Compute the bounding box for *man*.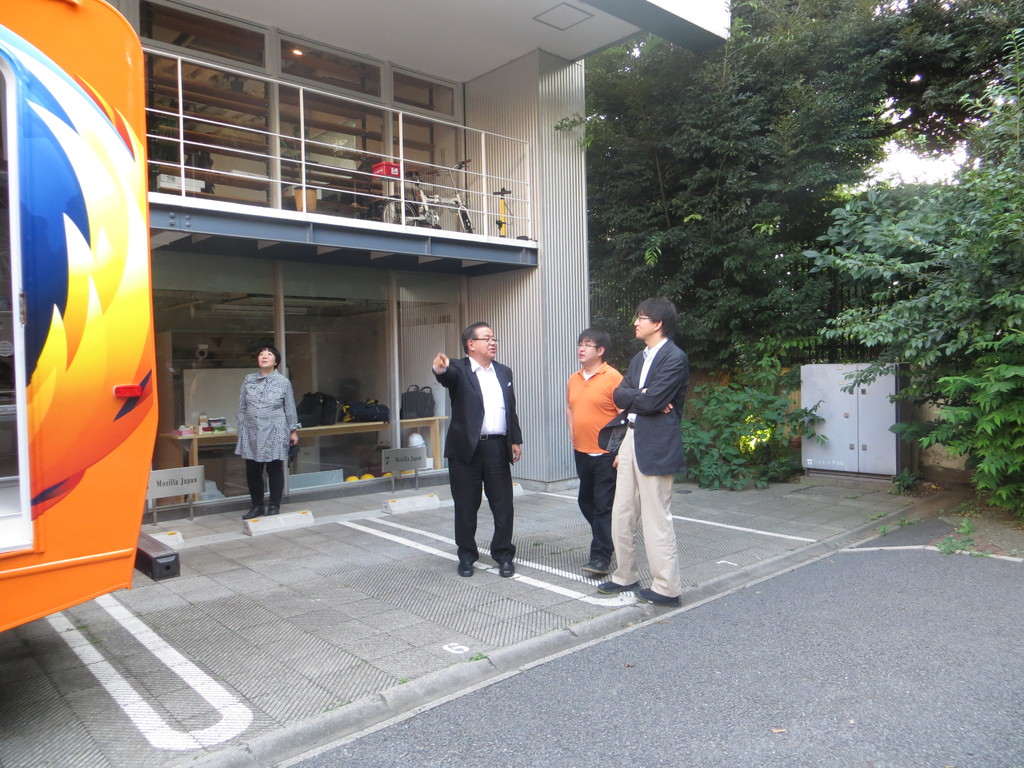
[563, 329, 620, 580].
